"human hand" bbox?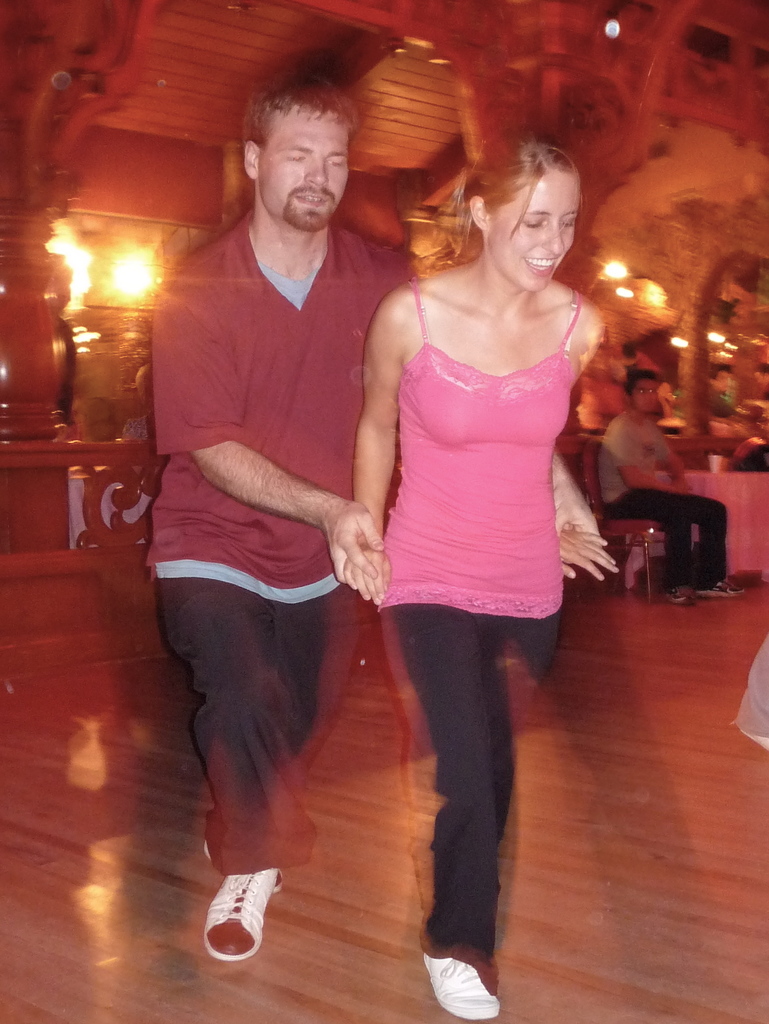
bbox=[556, 496, 601, 534]
